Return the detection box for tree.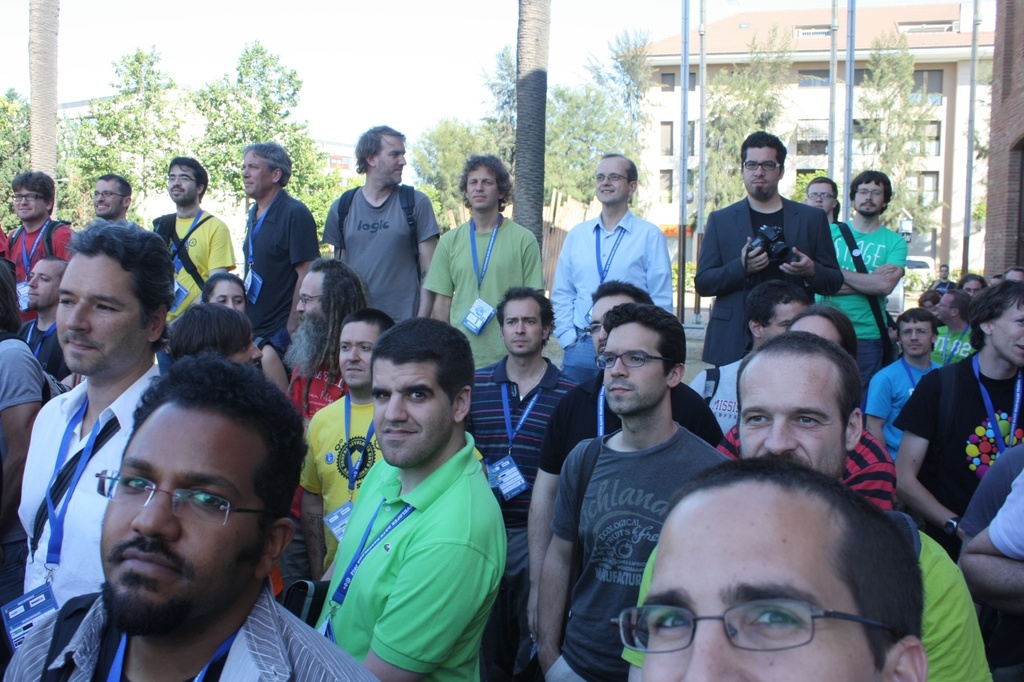
box(958, 69, 990, 266).
